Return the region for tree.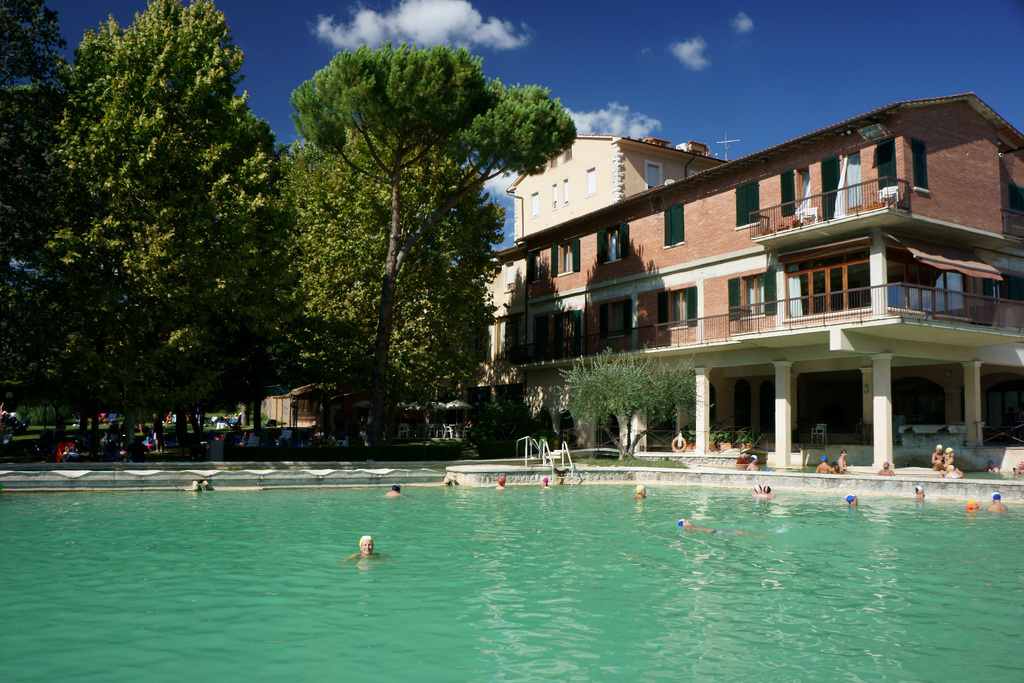
(x1=557, y1=350, x2=707, y2=463).
